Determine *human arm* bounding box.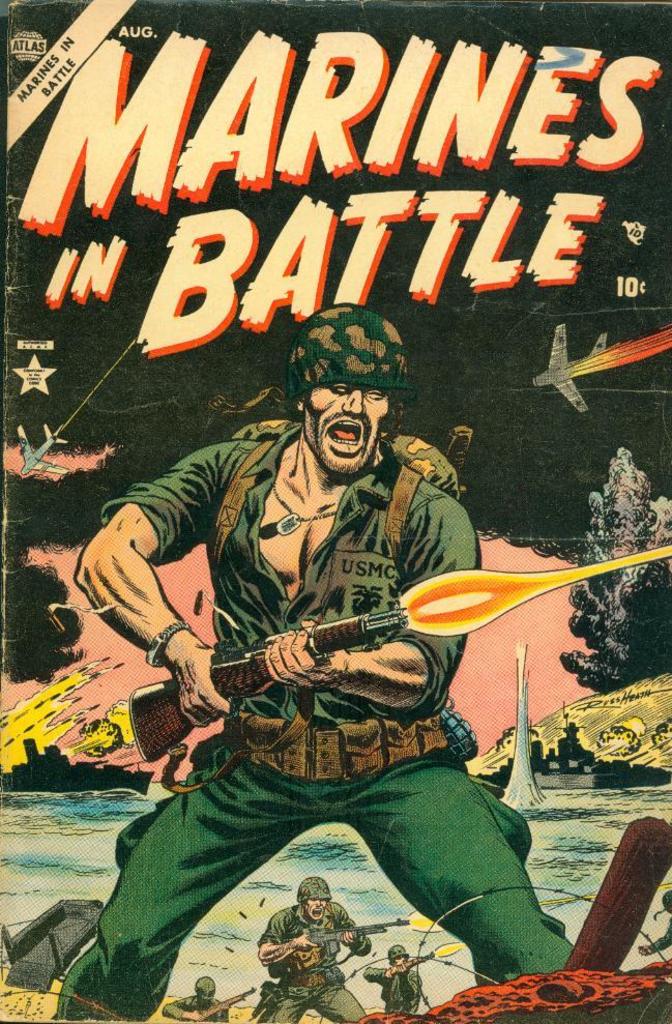
Determined: select_region(162, 998, 208, 1023).
